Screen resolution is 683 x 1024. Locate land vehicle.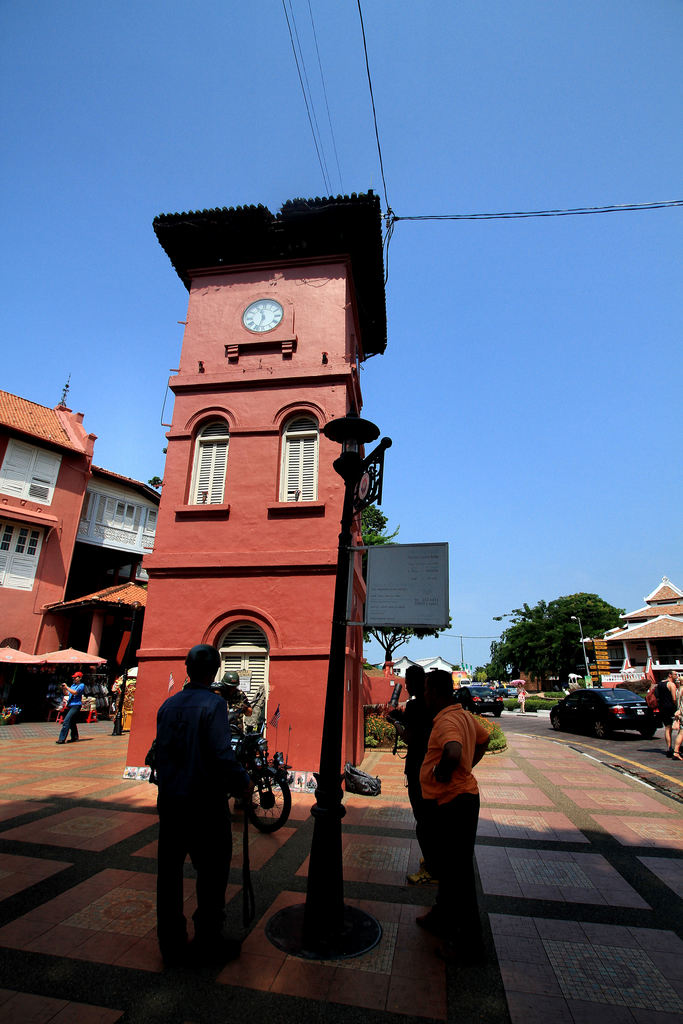
495/682/518/700.
